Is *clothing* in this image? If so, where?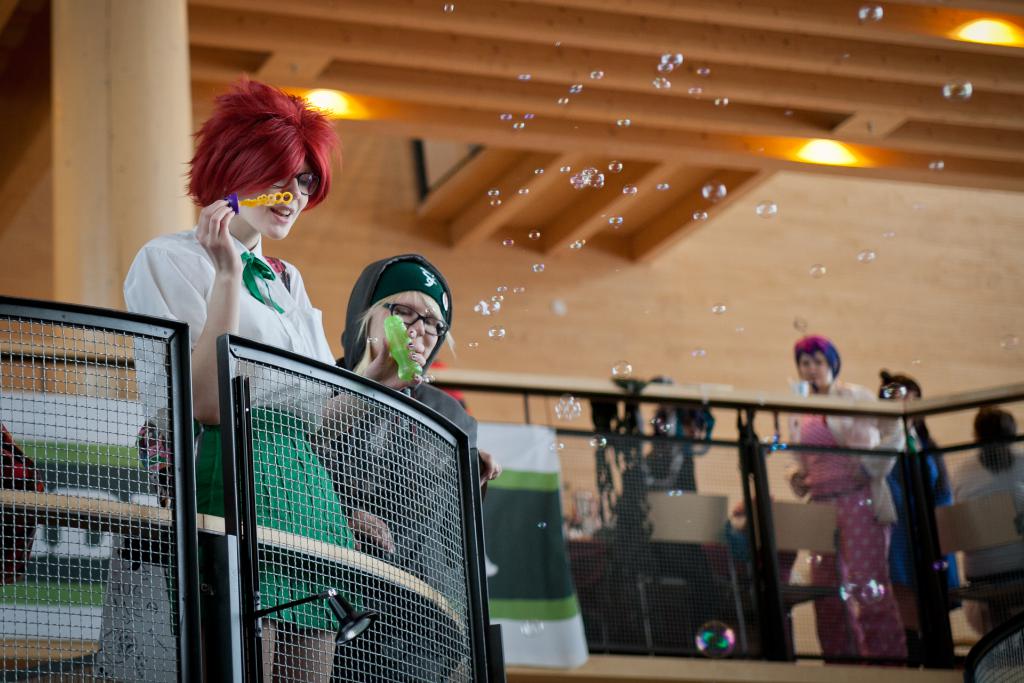
Yes, at <region>790, 378, 904, 658</region>.
